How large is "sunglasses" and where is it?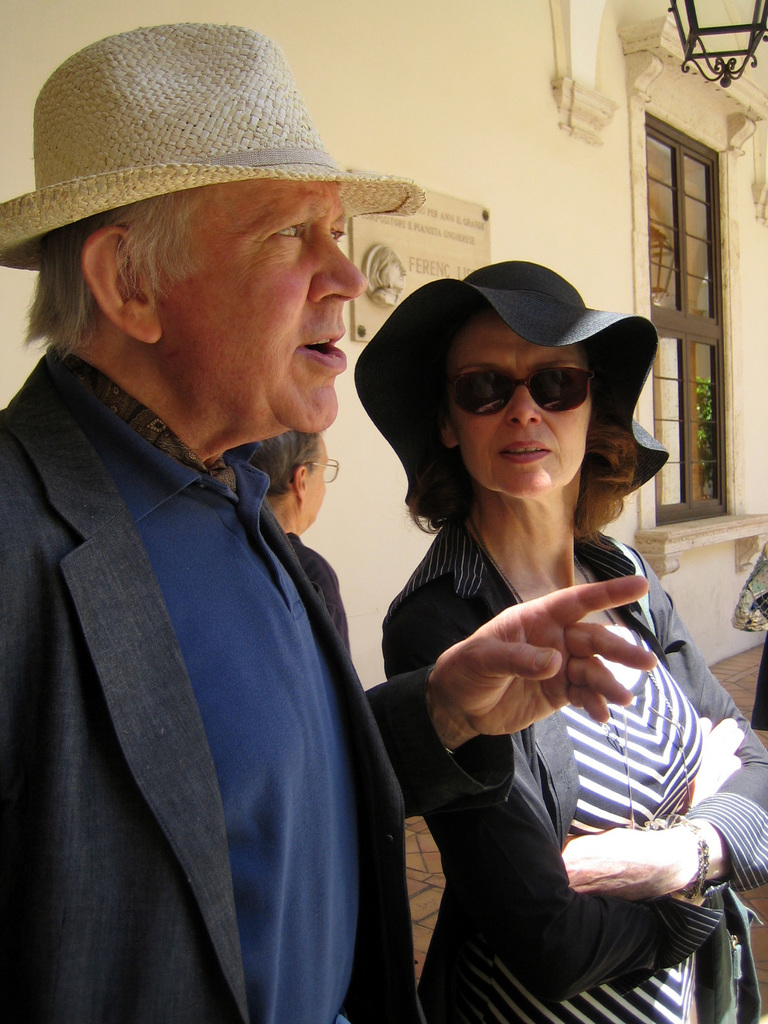
Bounding box: region(455, 366, 602, 417).
